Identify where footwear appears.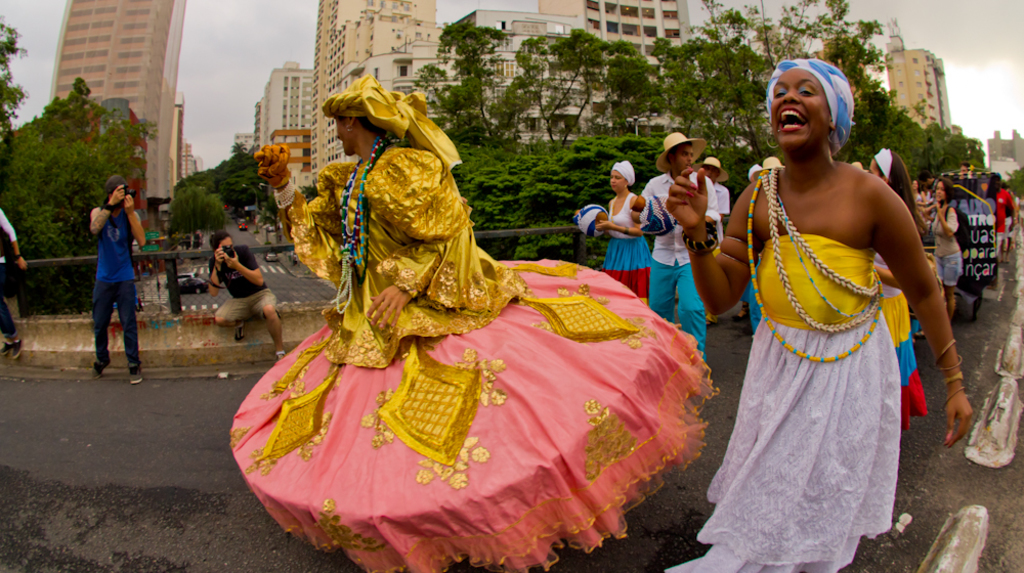
Appears at BBox(236, 323, 249, 343).
